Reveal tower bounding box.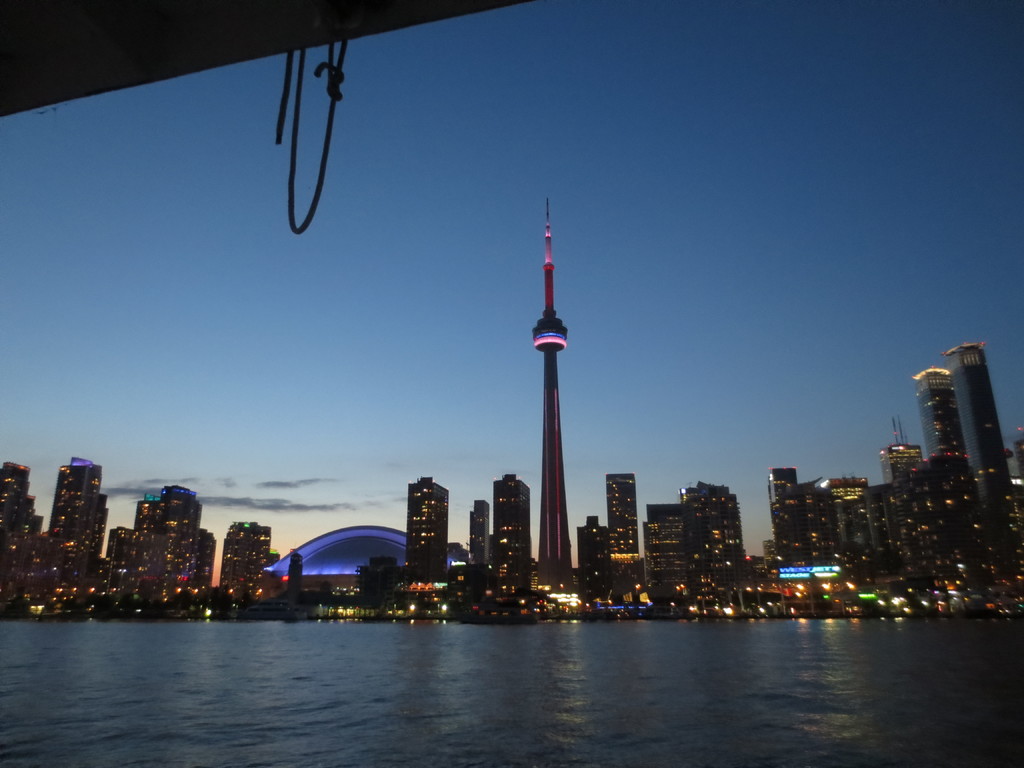
Revealed: left=682, top=484, right=753, bottom=584.
